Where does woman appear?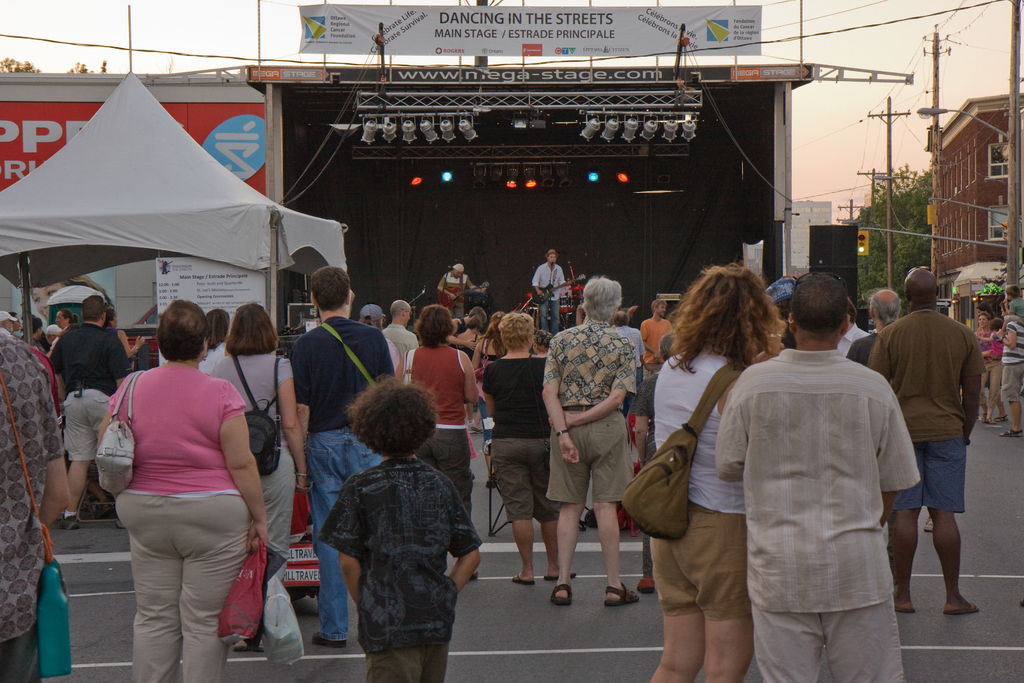
Appears at {"x1": 106, "y1": 308, "x2": 146, "y2": 359}.
